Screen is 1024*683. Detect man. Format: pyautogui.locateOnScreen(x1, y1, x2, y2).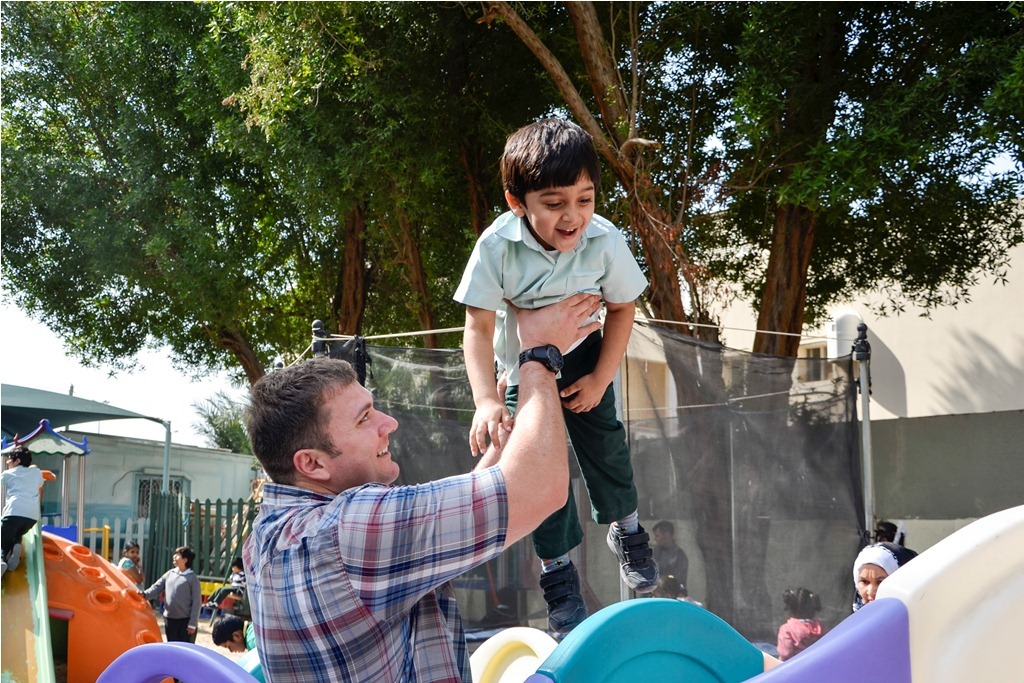
pyautogui.locateOnScreen(130, 549, 203, 622).
